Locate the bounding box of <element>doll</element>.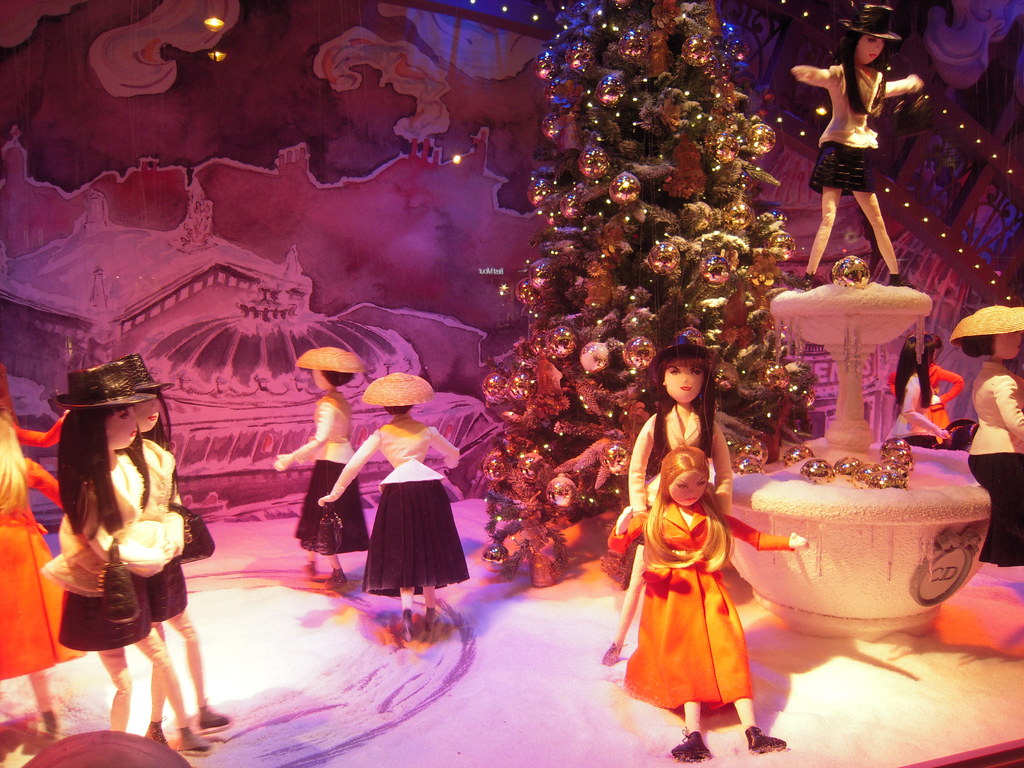
Bounding box: box(325, 371, 474, 639).
